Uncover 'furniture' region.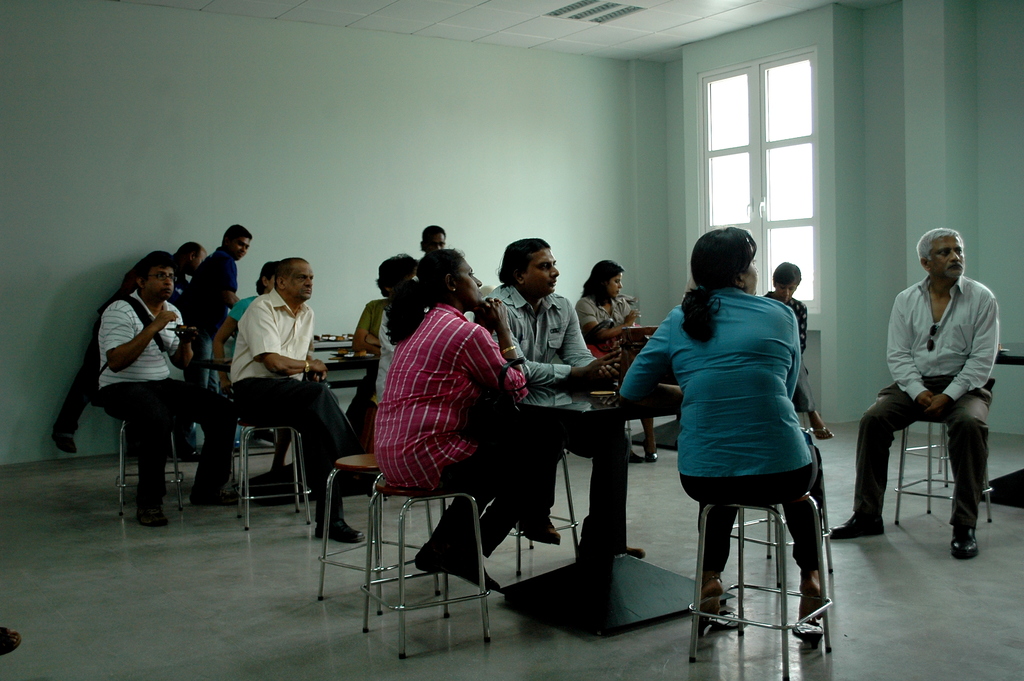
Uncovered: <box>115,417,195,520</box>.
